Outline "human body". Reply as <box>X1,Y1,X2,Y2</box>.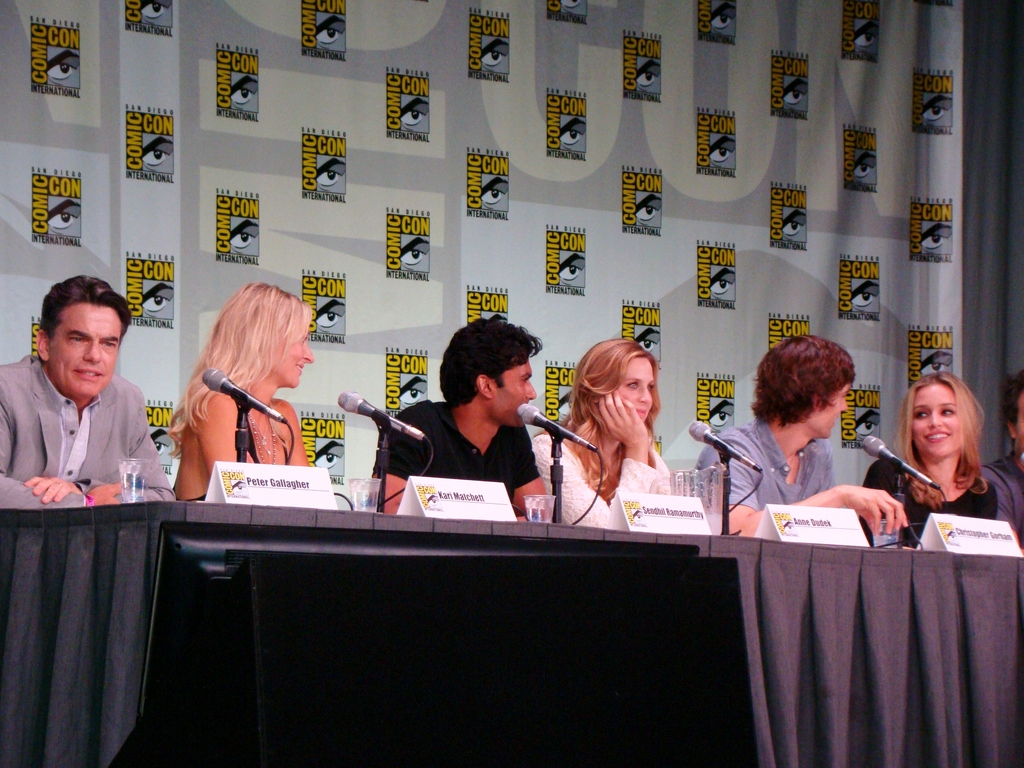
<box>170,280,313,500</box>.
